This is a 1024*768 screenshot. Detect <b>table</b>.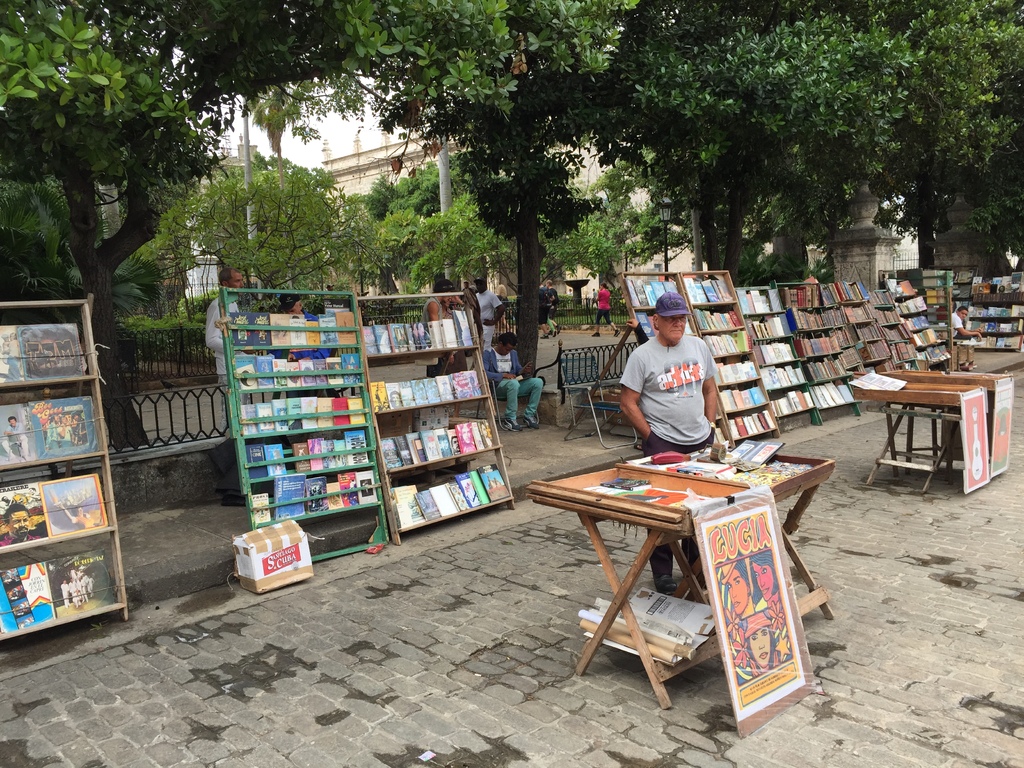
left=542, top=442, right=849, bottom=721.
